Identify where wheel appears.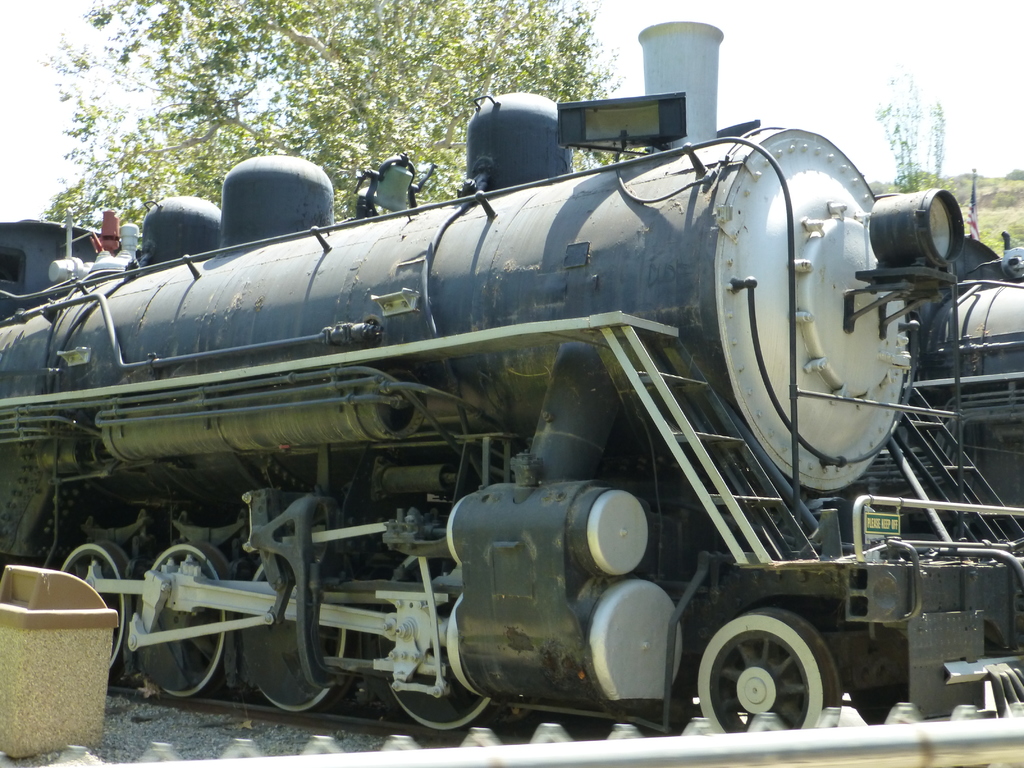
Appears at (x1=388, y1=579, x2=511, y2=743).
